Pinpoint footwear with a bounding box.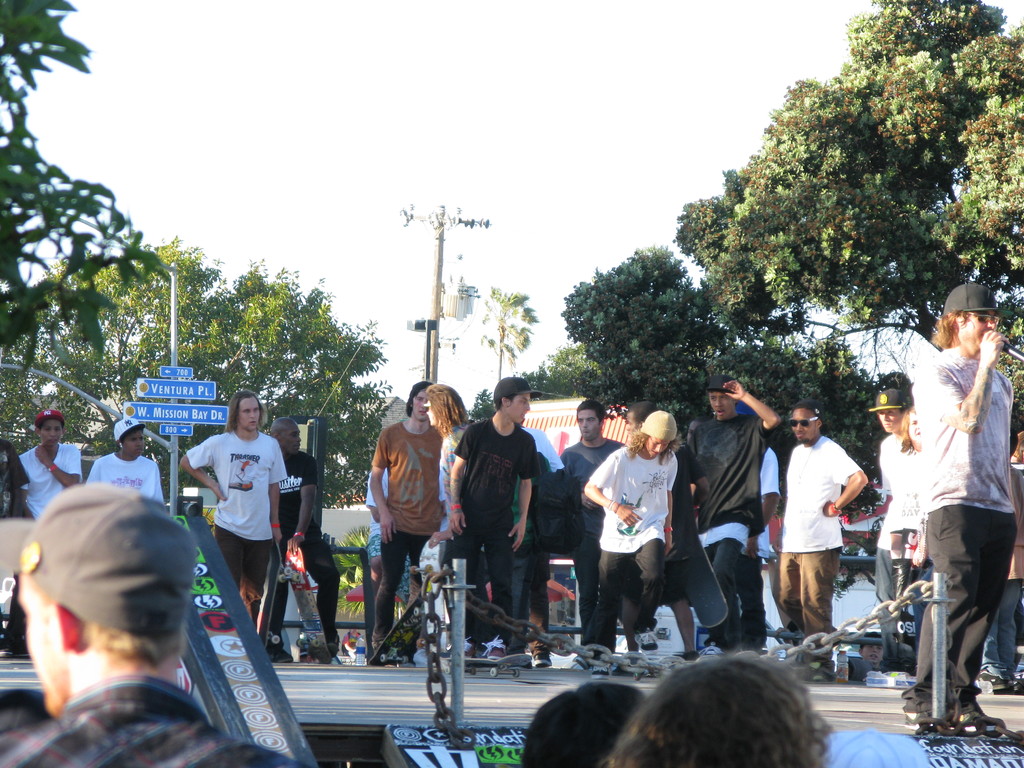
Rect(902, 712, 952, 740).
